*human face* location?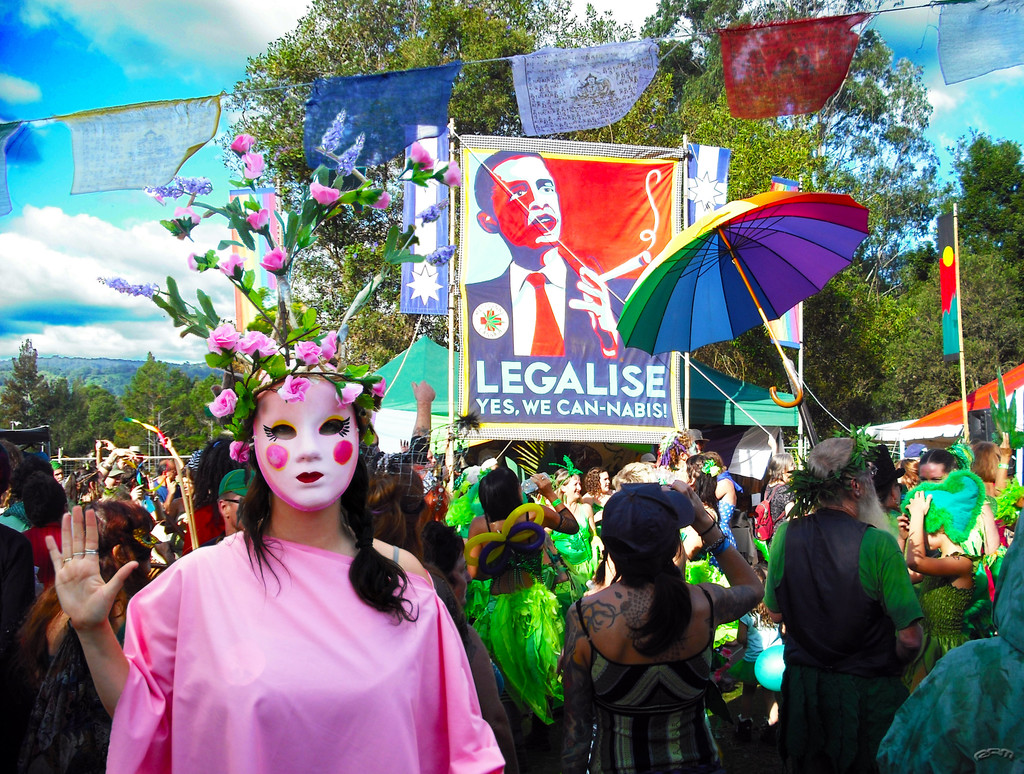
{"x1": 483, "y1": 157, "x2": 561, "y2": 250}
